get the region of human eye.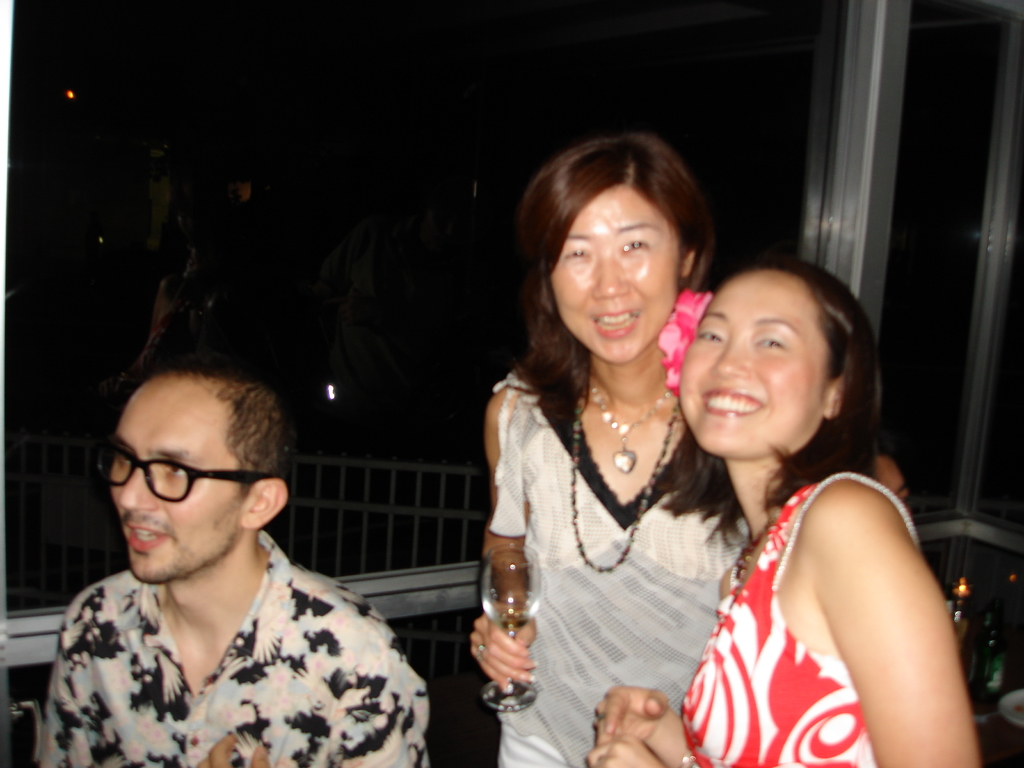
box(696, 324, 727, 346).
